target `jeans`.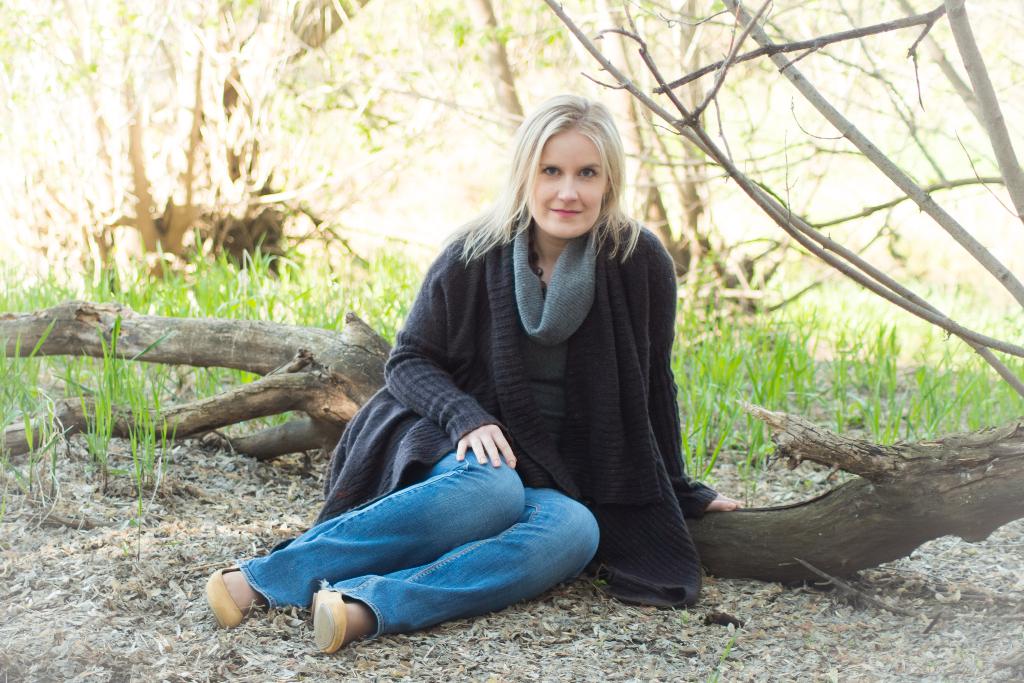
Target region: region(230, 451, 607, 647).
